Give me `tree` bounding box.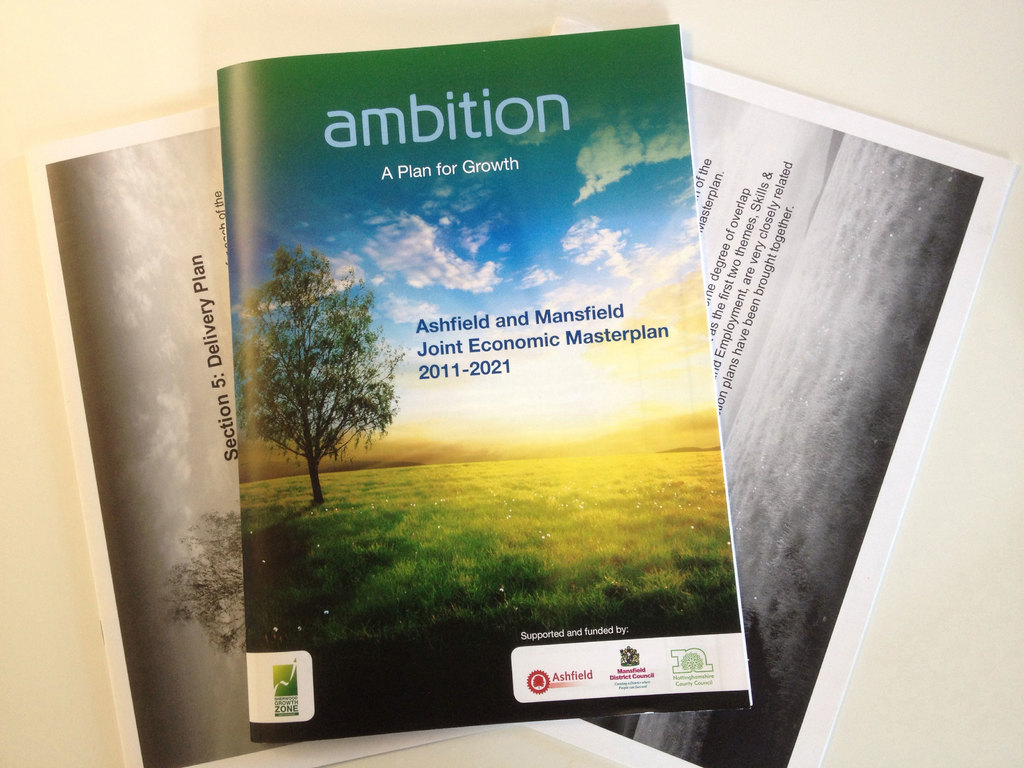
<region>255, 233, 390, 514</region>.
